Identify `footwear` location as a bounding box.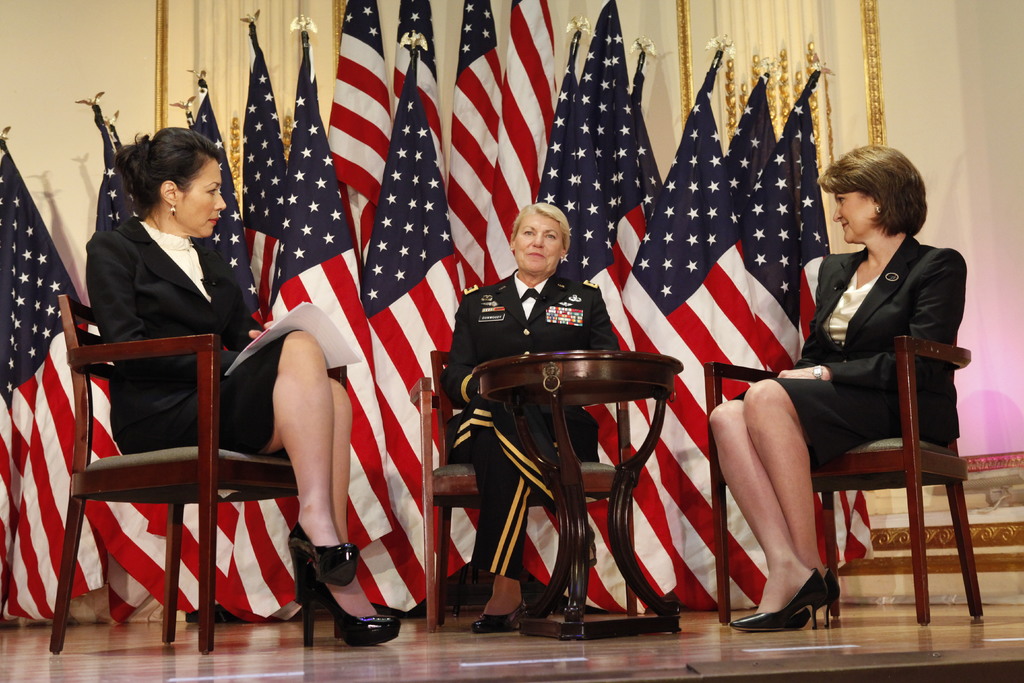
region(585, 527, 598, 566).
